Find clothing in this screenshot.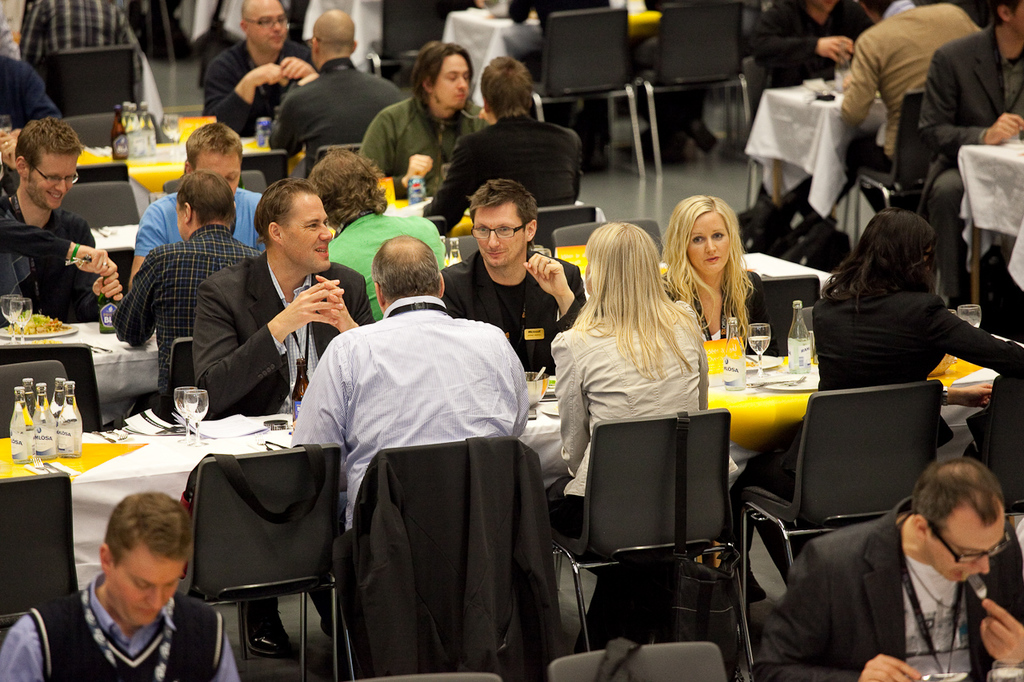
The bounding box for clothing is x1=754 y1=497 x2=1023 y2=681.
